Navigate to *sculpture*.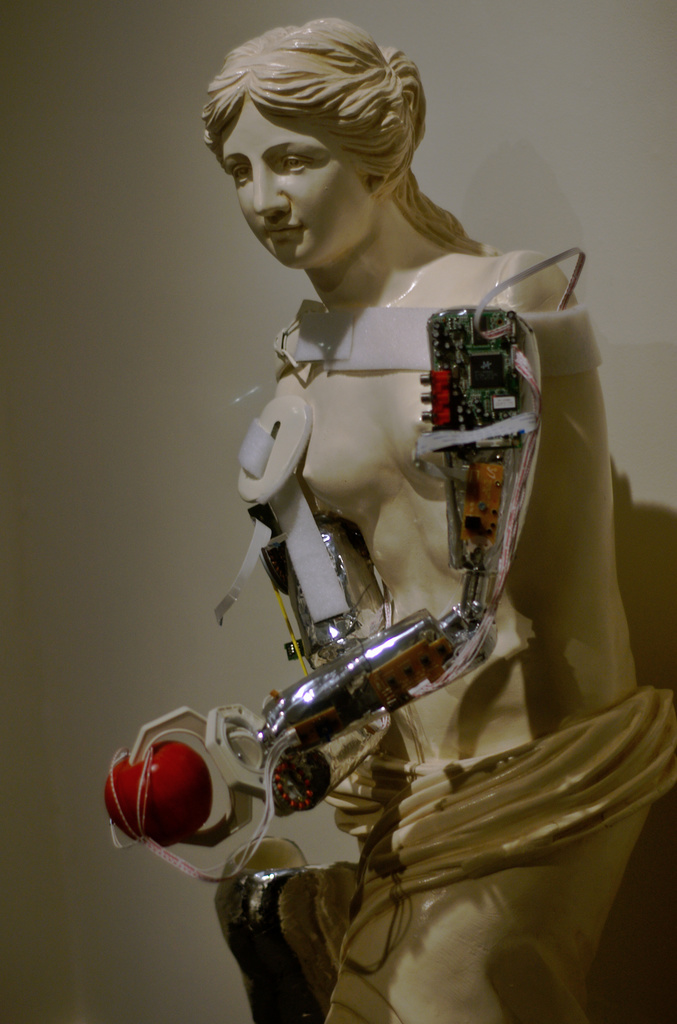
Navigation target: left=198, top=13, right=676, bottom=1023.
